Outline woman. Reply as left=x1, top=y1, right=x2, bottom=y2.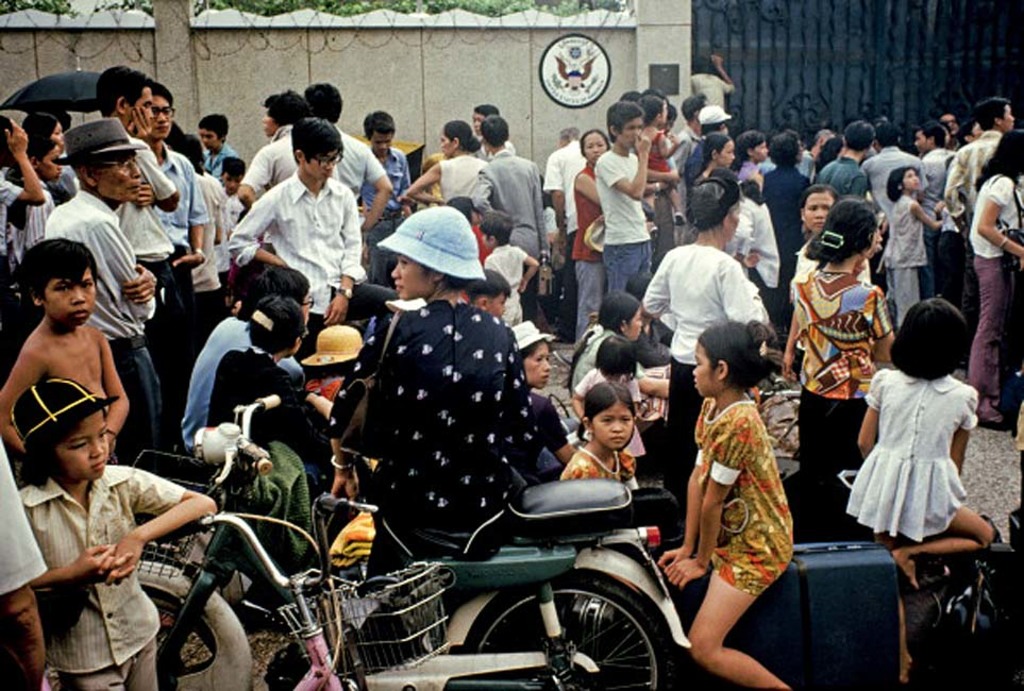
left=777, top=185, right=893, bottom=533.
